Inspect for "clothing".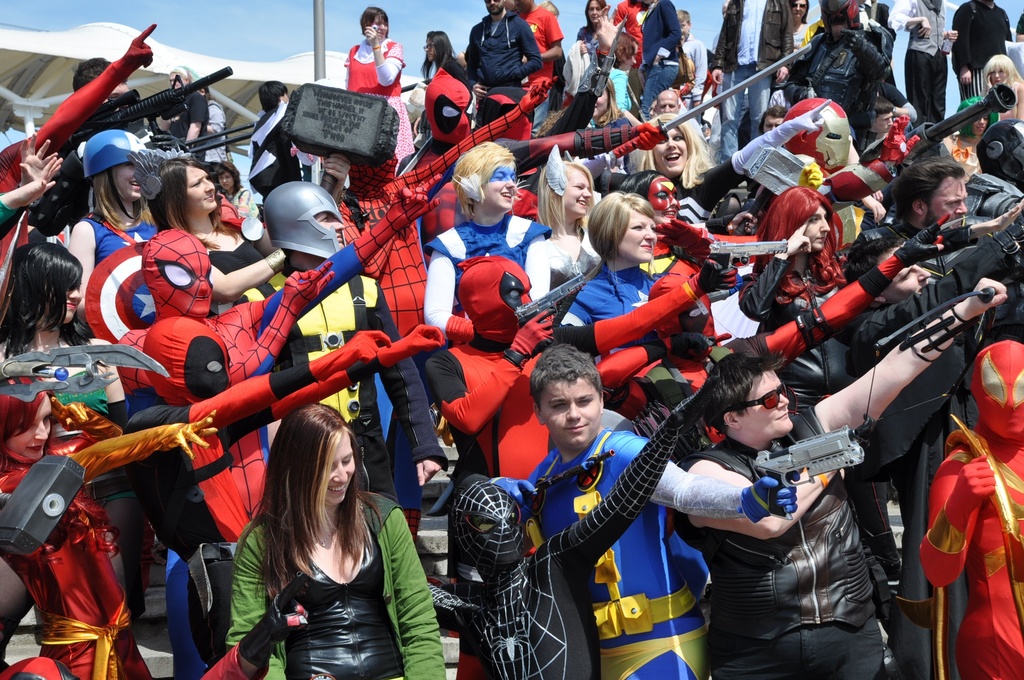
Inspection: {"left": 102, "top": 236, "right": 314, "bottom": 365}.
